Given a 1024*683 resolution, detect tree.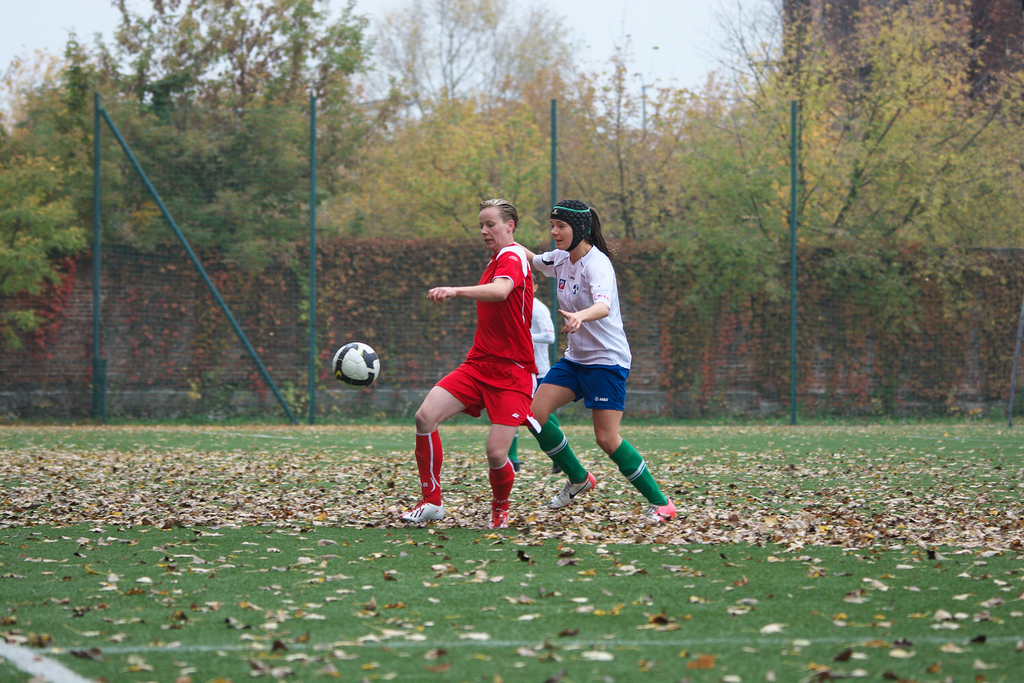
<region>675, 63, 900, 417</region>.
